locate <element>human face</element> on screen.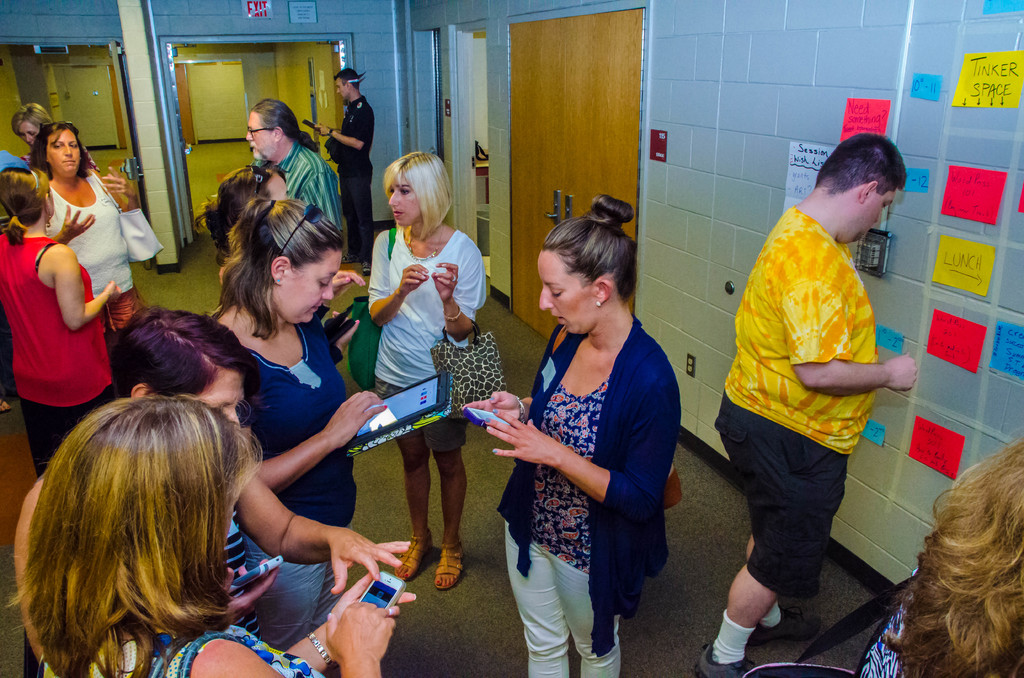
On screen at 387, 172, 421, 226.
